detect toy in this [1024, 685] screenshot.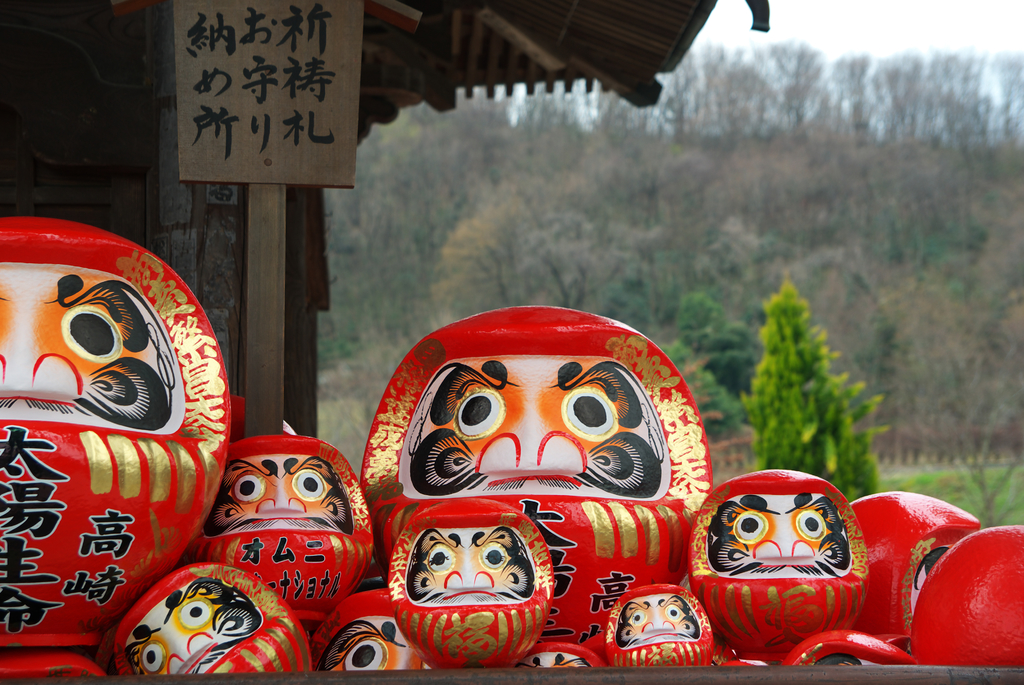
Detection: [688, 473, 860, 655].
